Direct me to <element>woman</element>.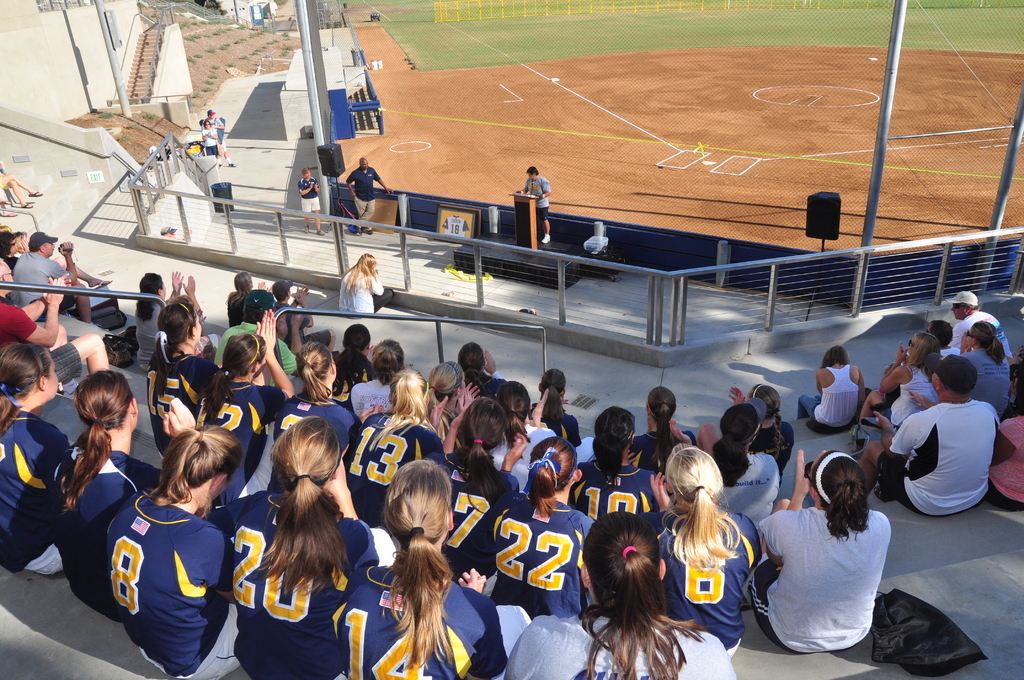
Direction: (left=341, top=367, right=449, bottom=522).
